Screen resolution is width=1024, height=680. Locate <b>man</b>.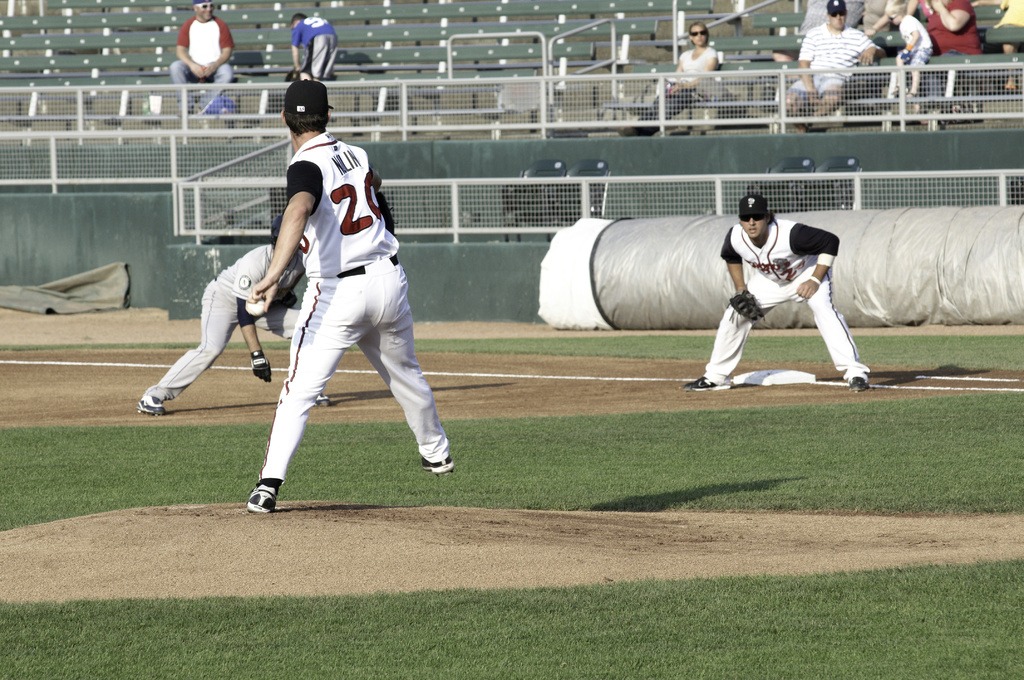
775,0,884,132.
